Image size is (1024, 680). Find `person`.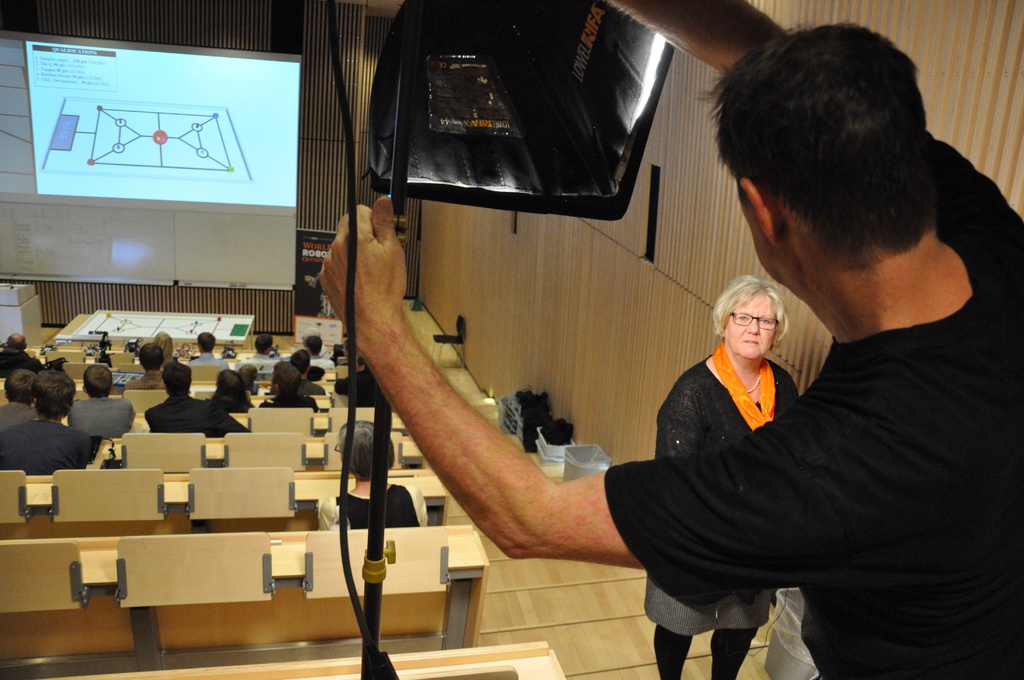
(65,362,133,444).
